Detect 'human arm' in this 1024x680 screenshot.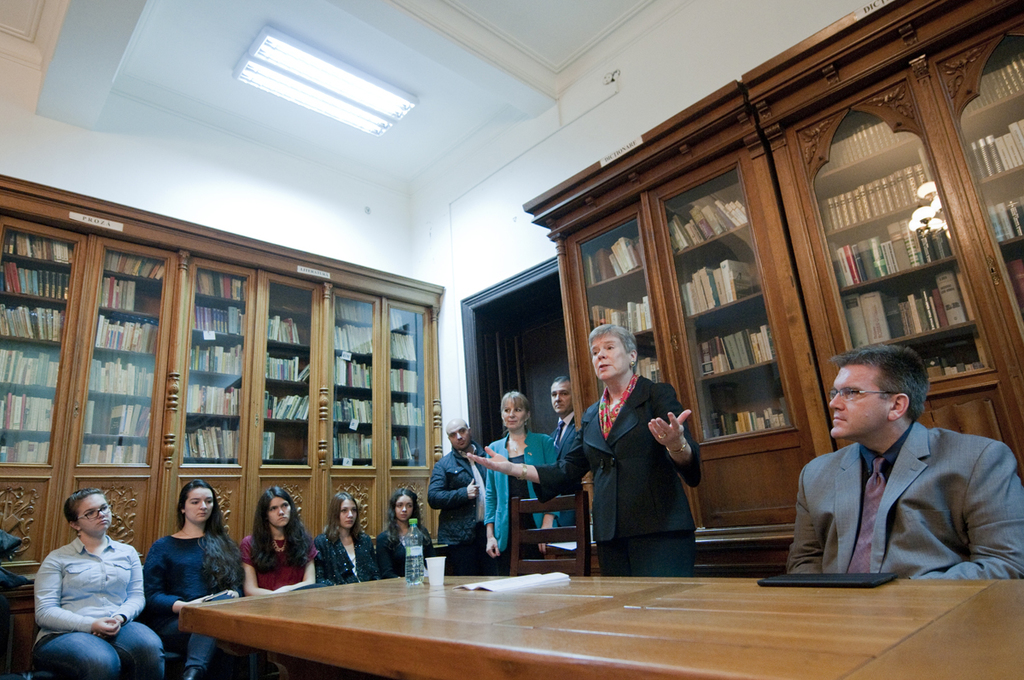
Detection: (427,453,484,510).
